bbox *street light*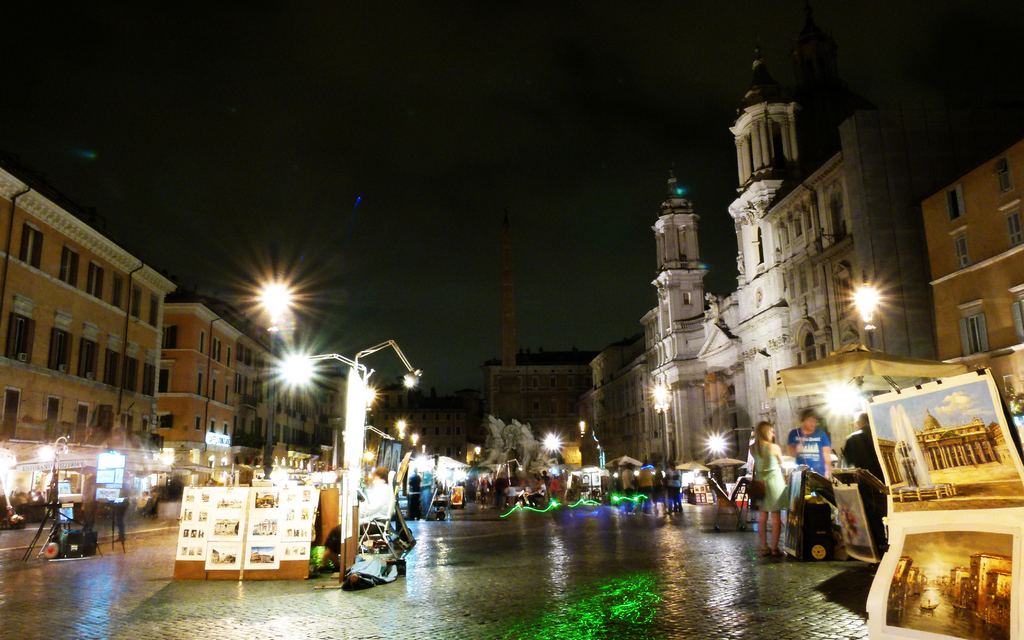
Rect(542, 428, 567, 460)
